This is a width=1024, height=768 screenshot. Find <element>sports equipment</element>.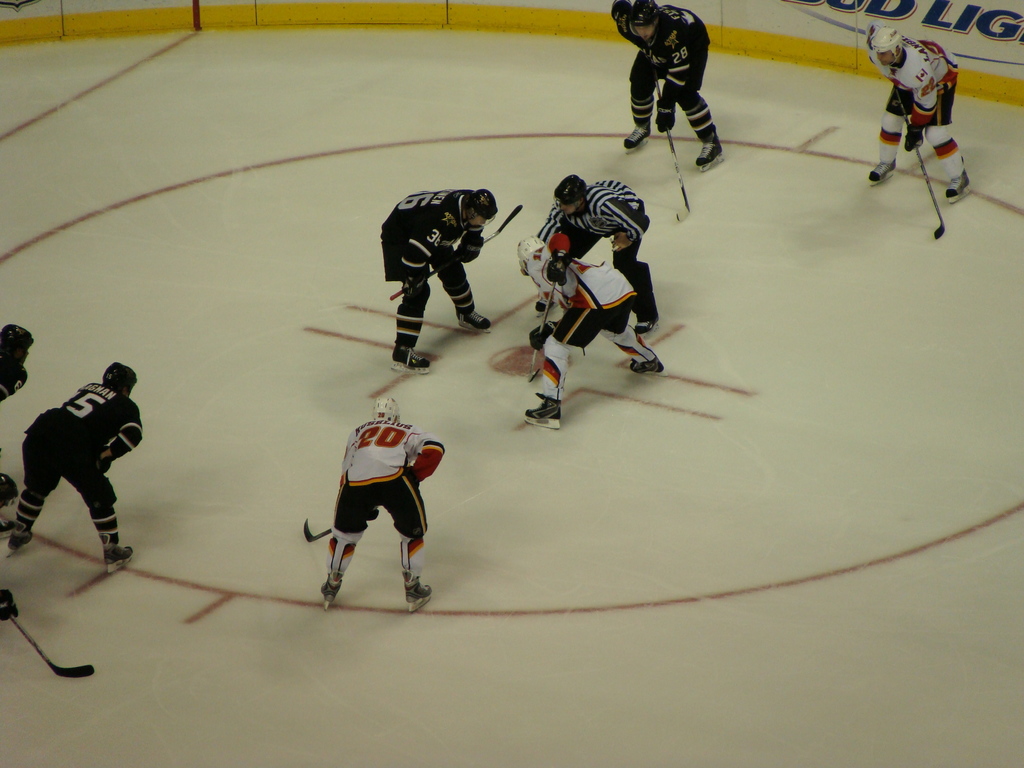
Bounding box: region(365, 391, 406, 427).
